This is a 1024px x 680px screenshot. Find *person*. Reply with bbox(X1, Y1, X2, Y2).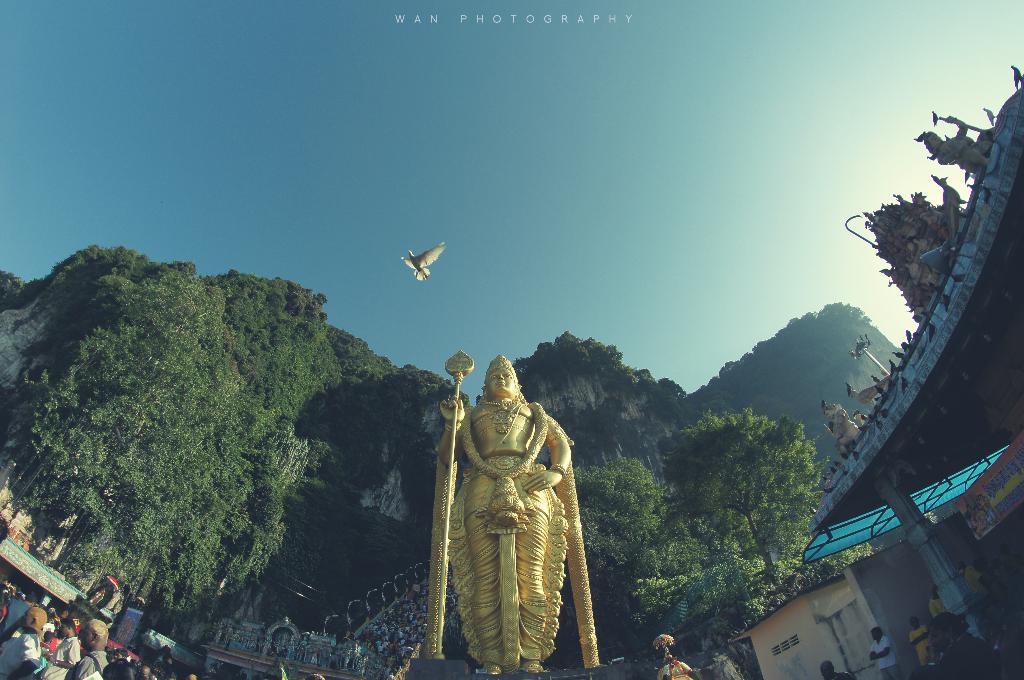
bbox(925, 613, 1017, 679).
